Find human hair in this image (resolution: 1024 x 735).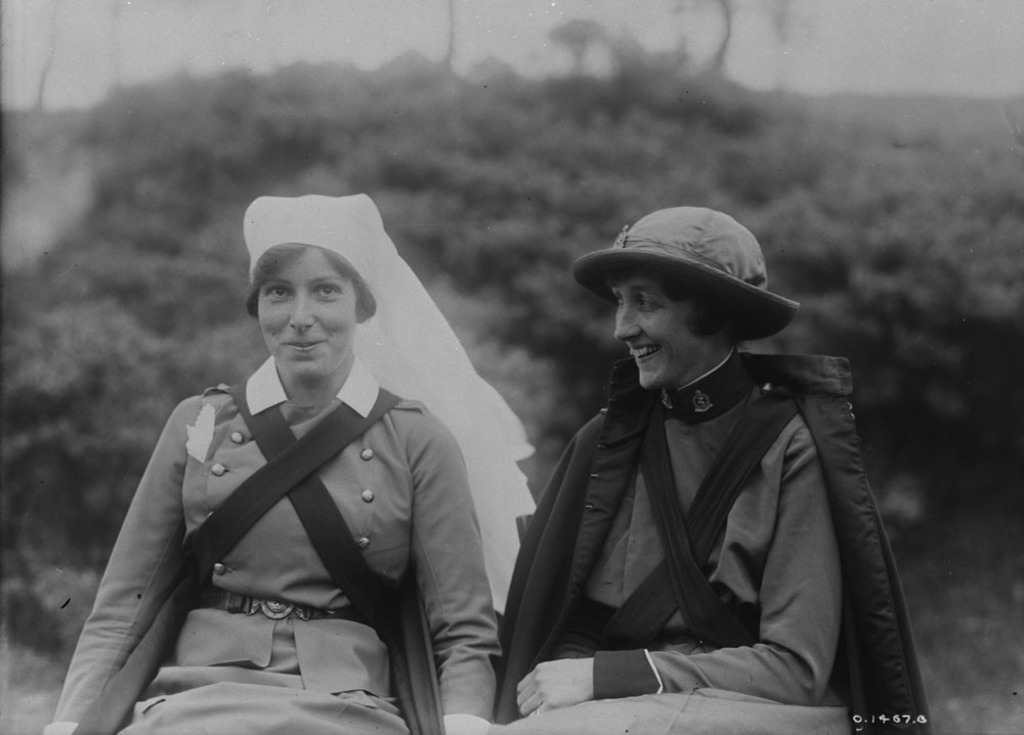
Rect(607, 272, 766, 350).
